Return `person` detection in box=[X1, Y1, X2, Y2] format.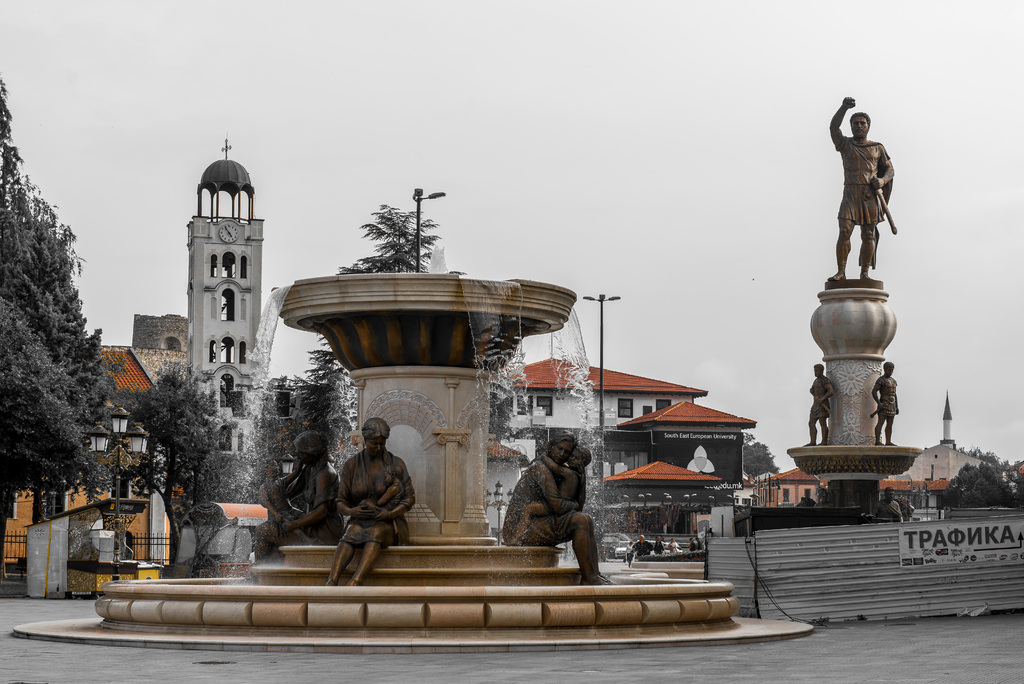
box=[623, 536, 636, 556].
